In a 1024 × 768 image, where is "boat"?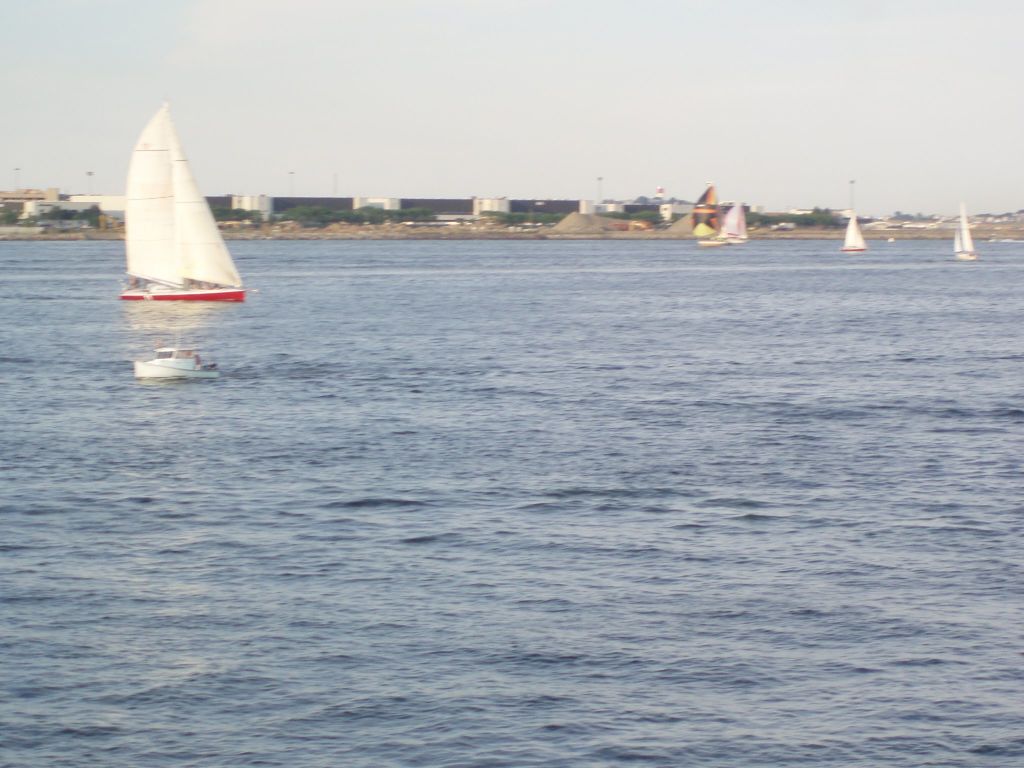
select_region(842, 209, 874, 252).
